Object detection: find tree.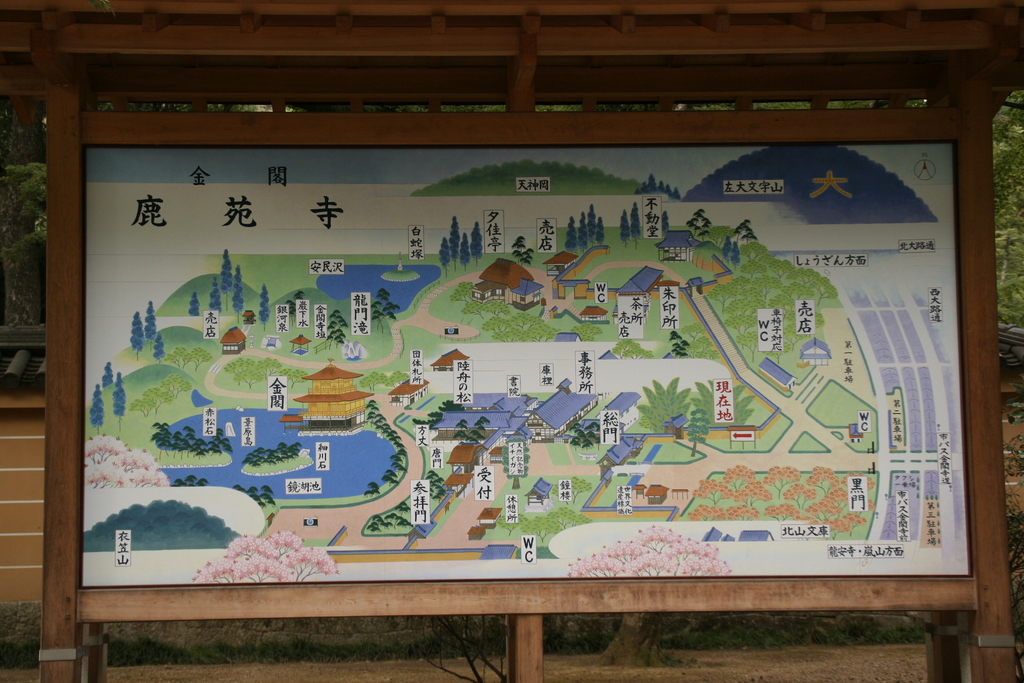
x1=85, y1=381, x2=108, y2=433.
